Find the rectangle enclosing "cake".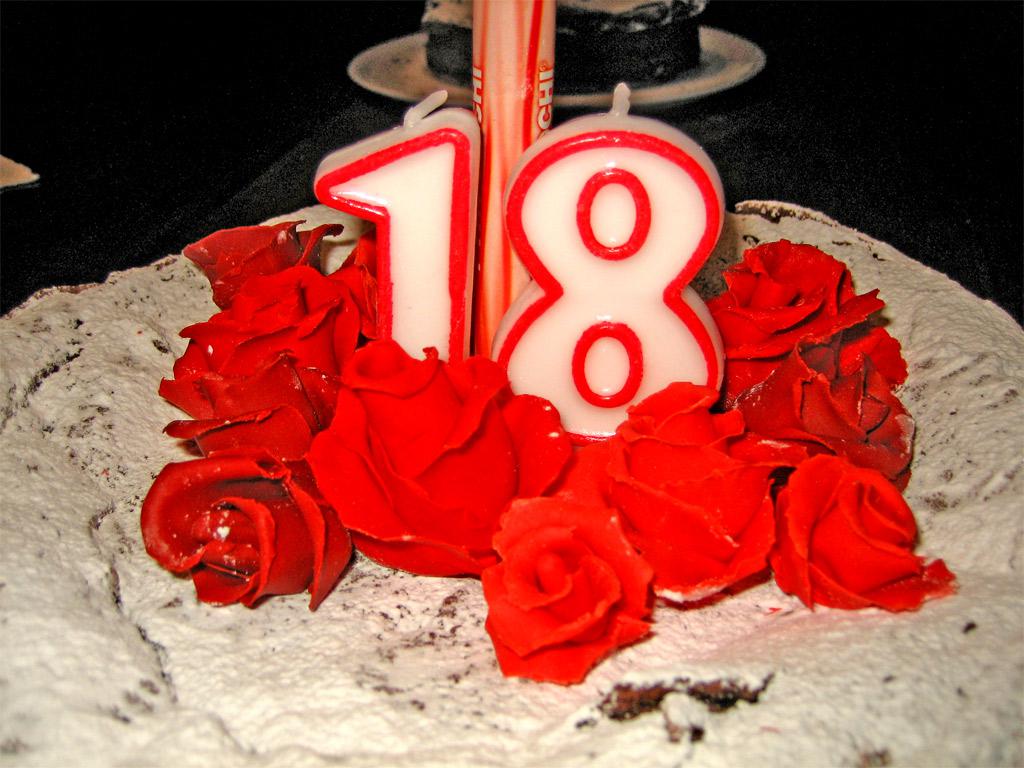
bbox=[0, 198, 1023, 767].
